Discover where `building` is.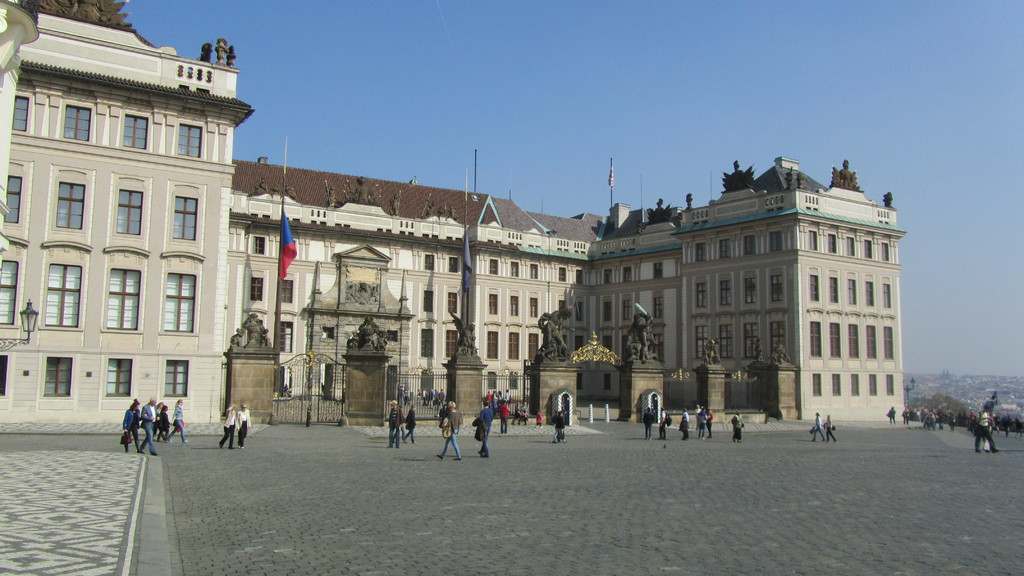
Discovered at 0/0/255/438.
